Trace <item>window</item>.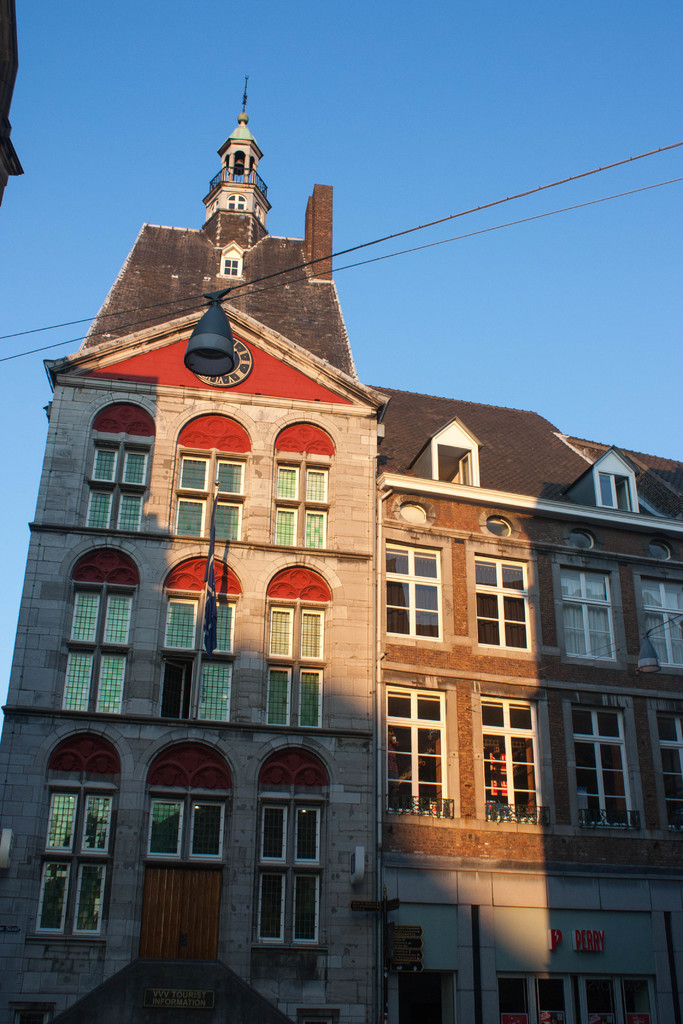
Traced to bbox(85, 437, 148, 530).
